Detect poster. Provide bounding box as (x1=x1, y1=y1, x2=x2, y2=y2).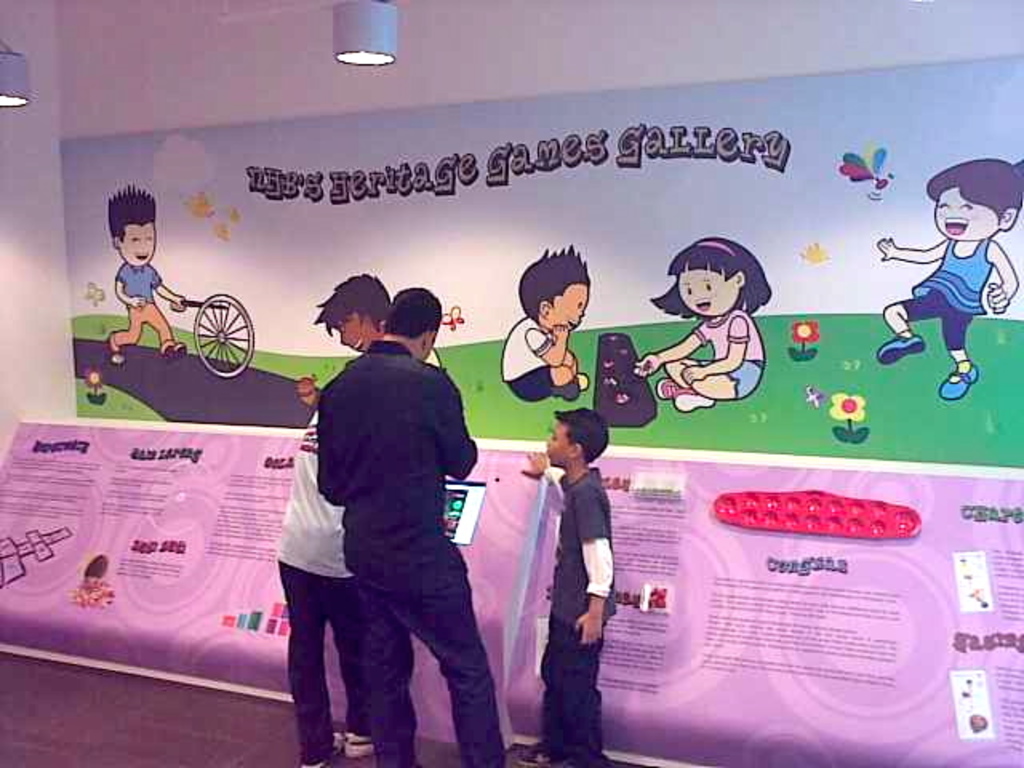
(x1=64, y1=56, x2=1022, y2=466).
